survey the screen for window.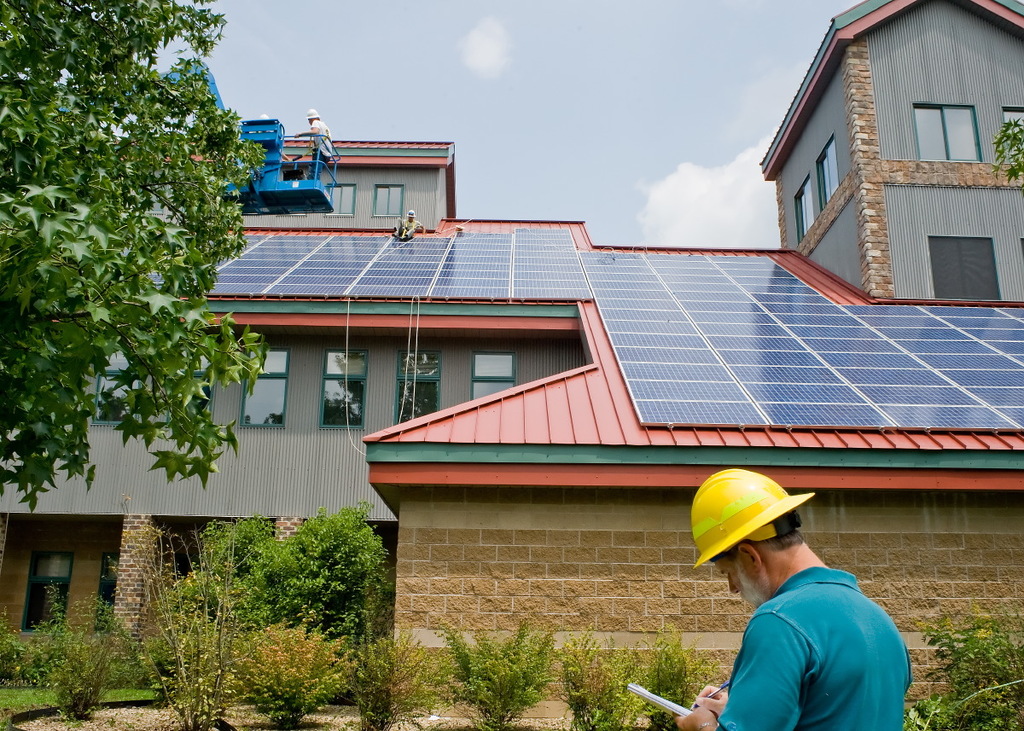
Survey found: select_region(375, 184, 404, 218).
